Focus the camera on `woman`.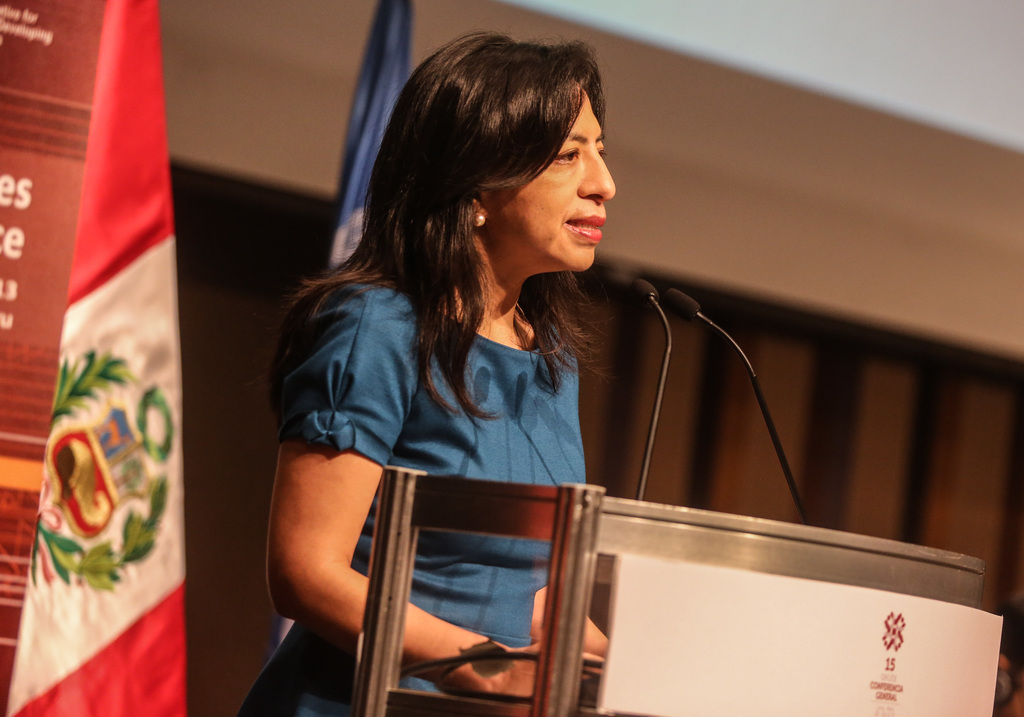
Focus region: box=[244, 29, 708, 688].
